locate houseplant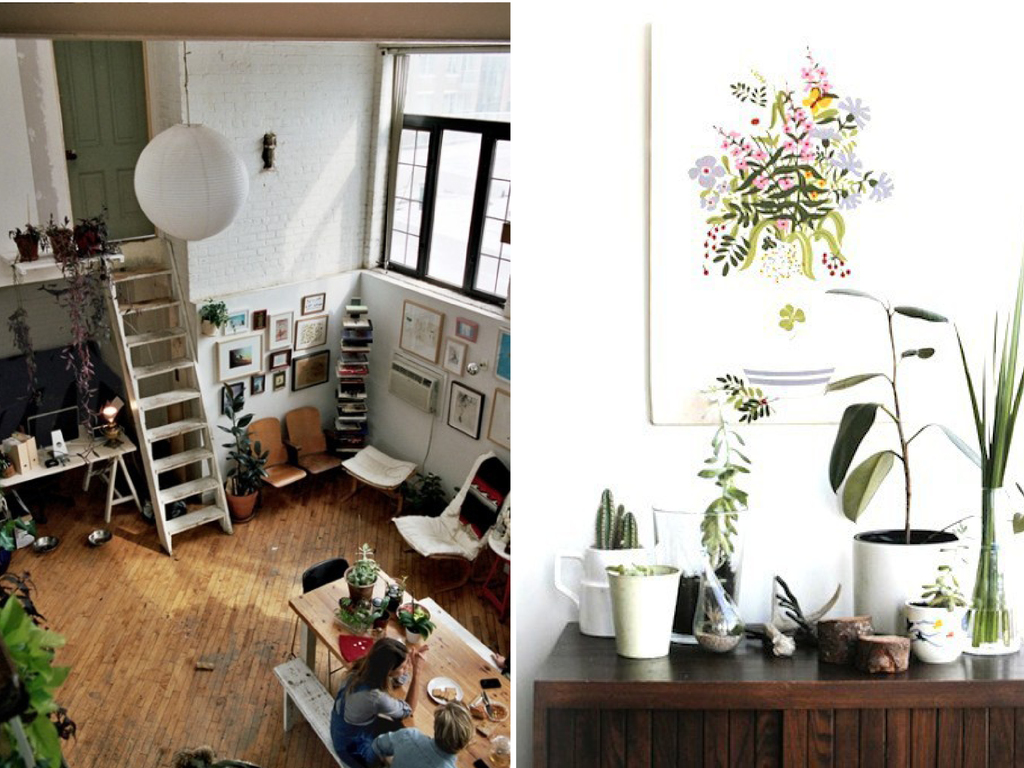
47:210:74:259
